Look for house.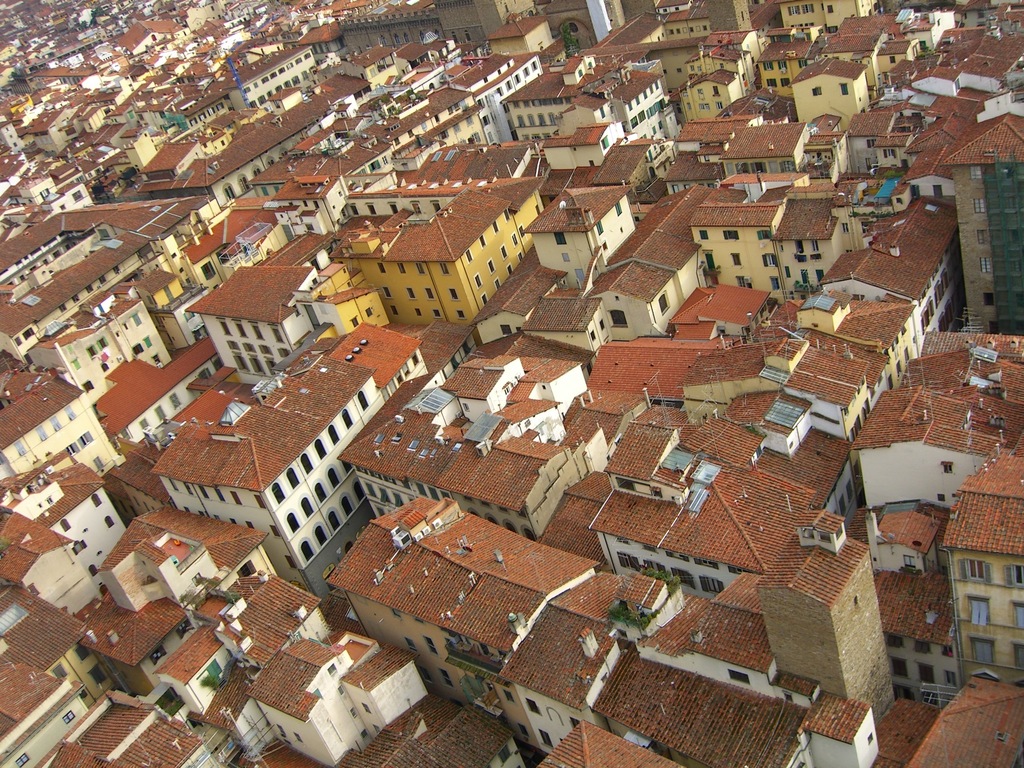
Found: (left=694, top=170, right=785, bottom=306).
